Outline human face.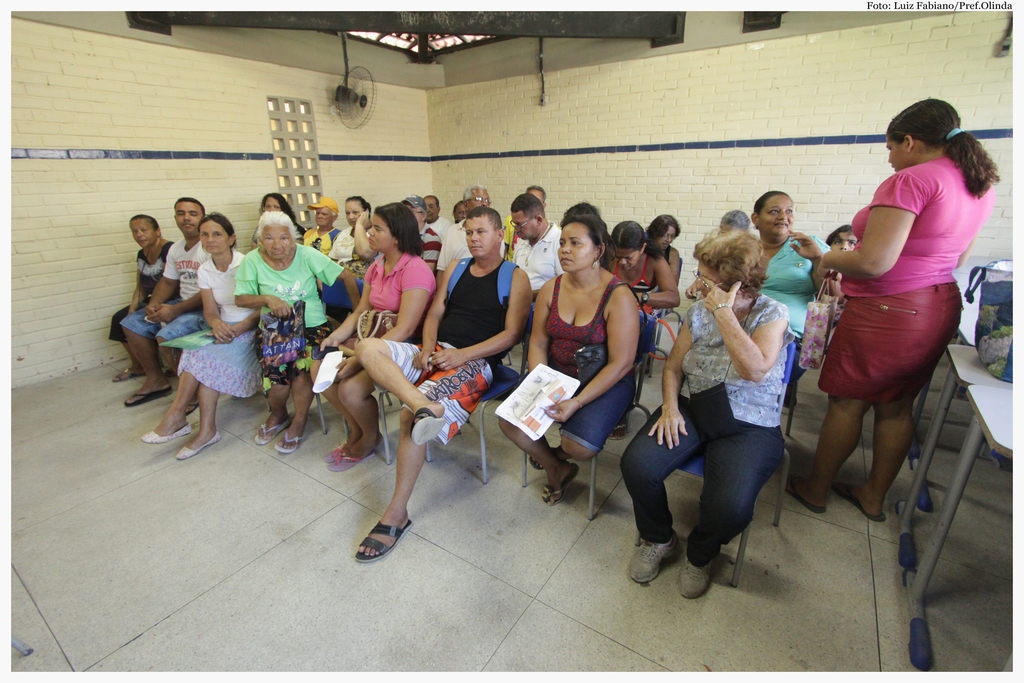
Outline: [888,135,905,173].
